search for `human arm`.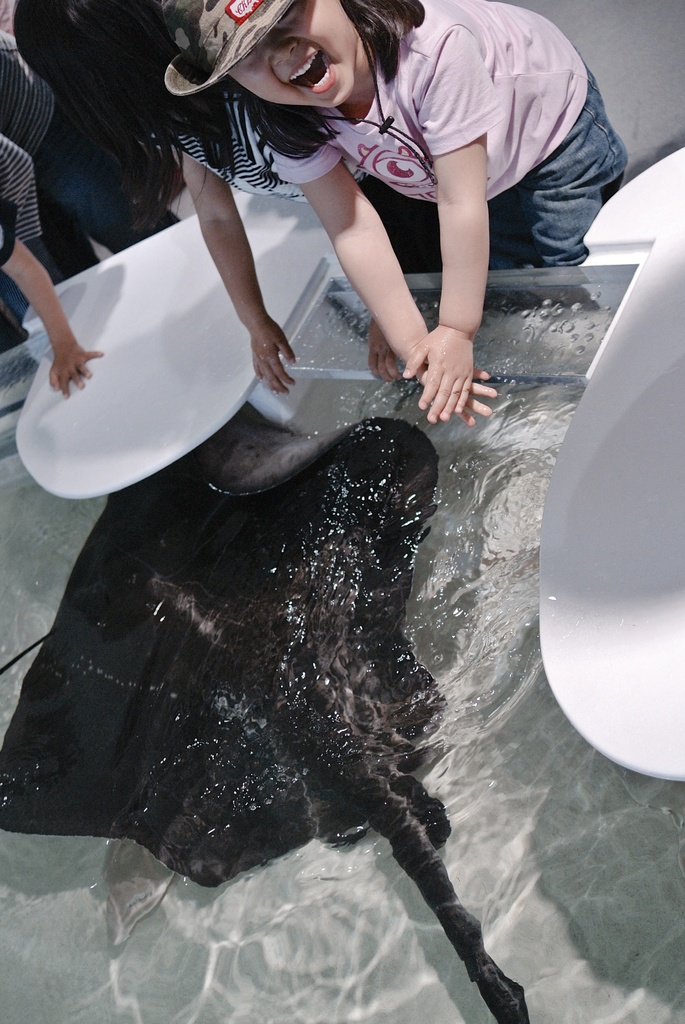
Found at <box>179,137,292,387</box>.
